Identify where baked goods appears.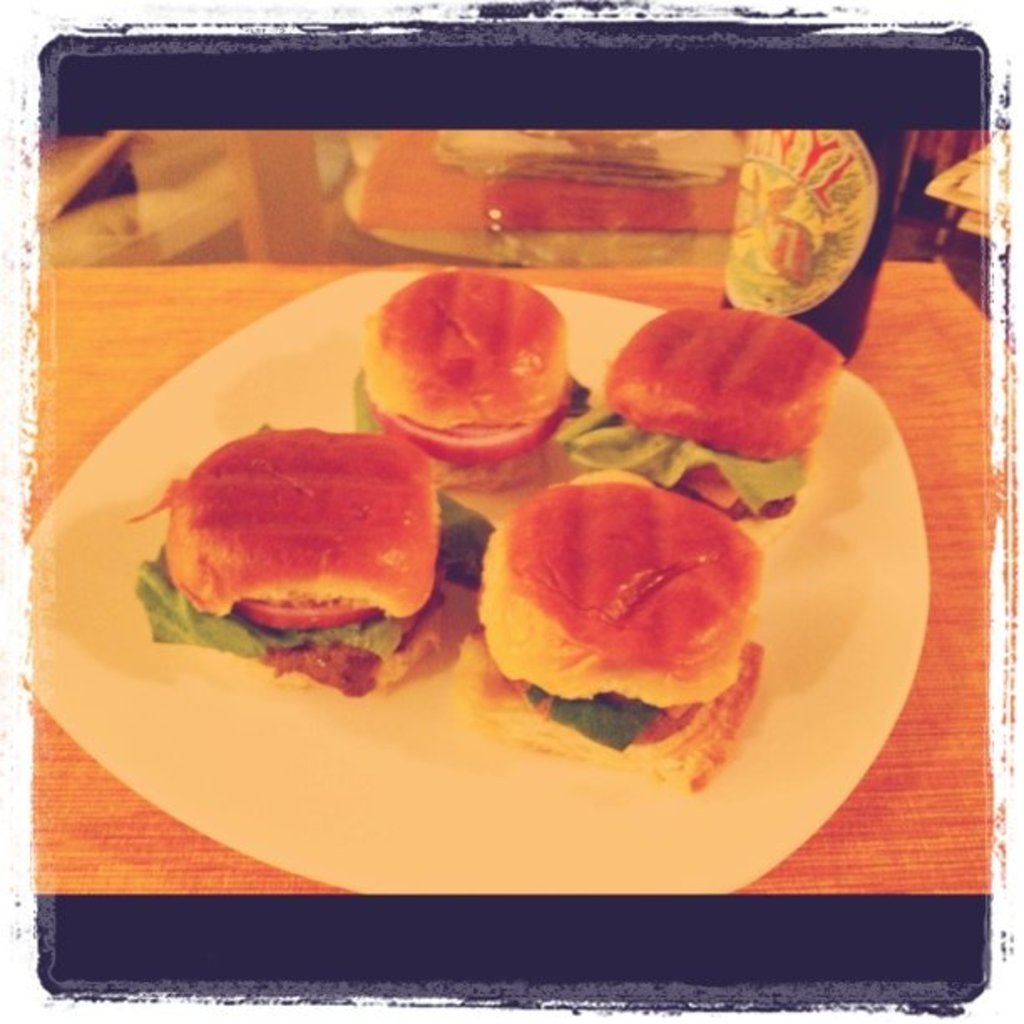
Appears at (358,261,574,495).
